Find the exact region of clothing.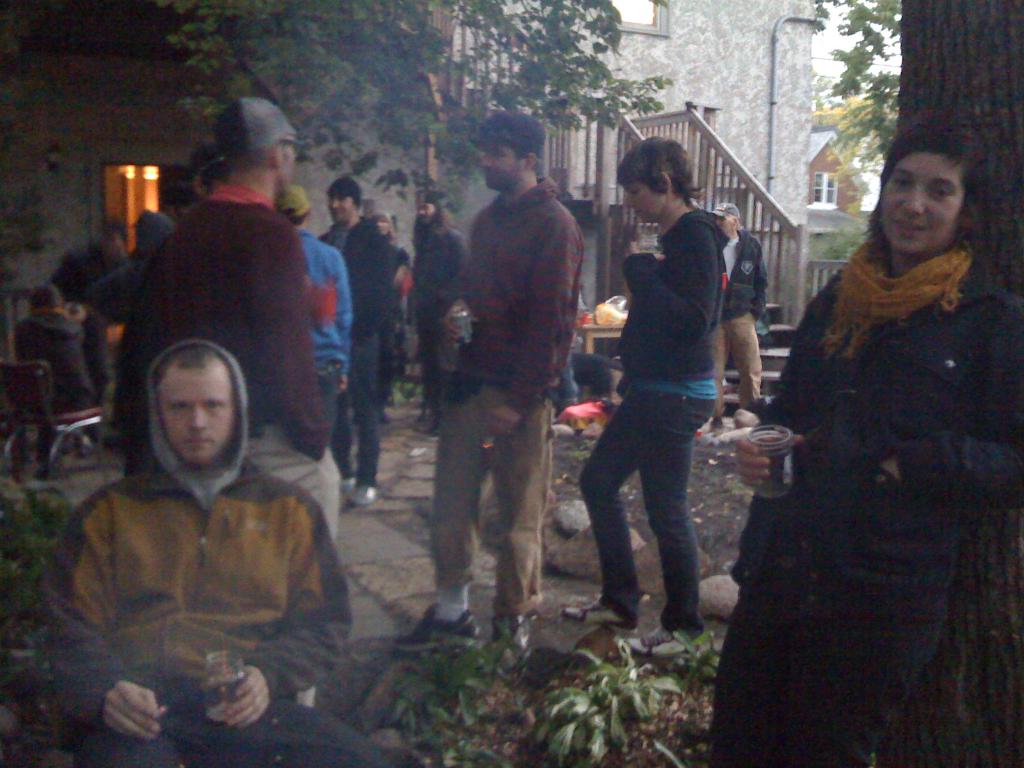
Exact region: (29,362,358,741).
